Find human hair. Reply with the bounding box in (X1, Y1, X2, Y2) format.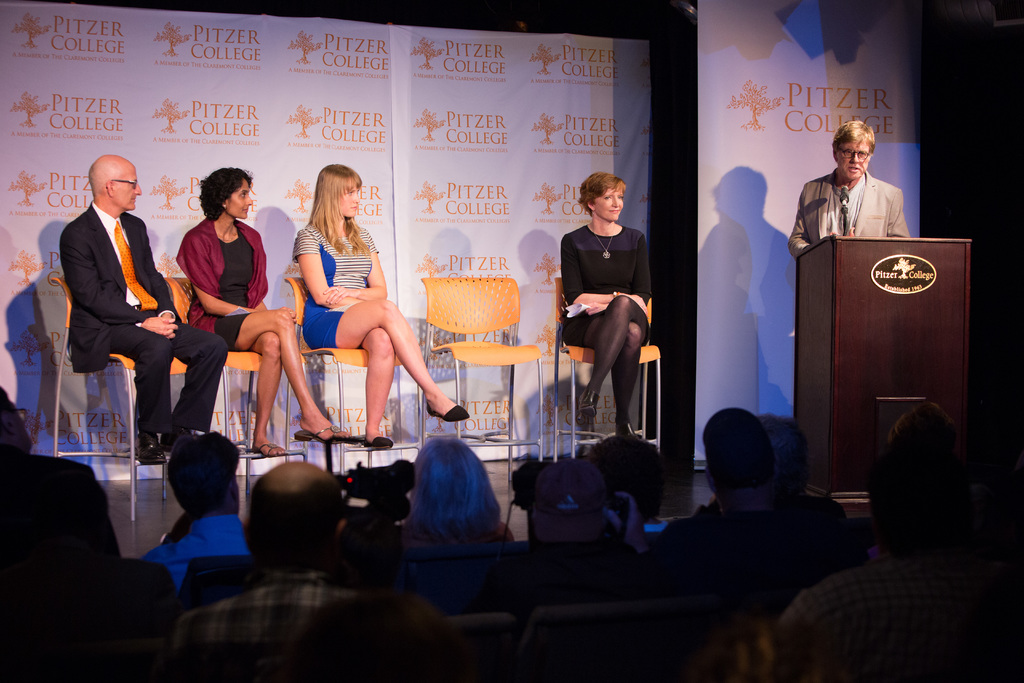
(197, 163, 255, 224).
